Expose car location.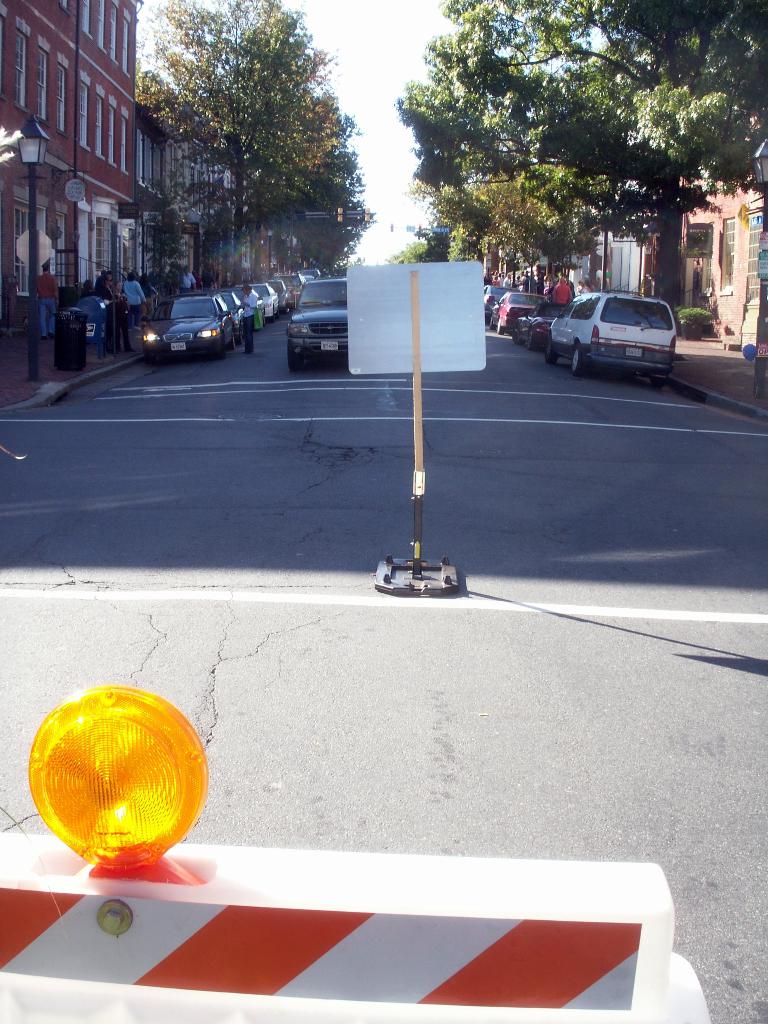
Exposed at region(495, 290, 540, 326).
